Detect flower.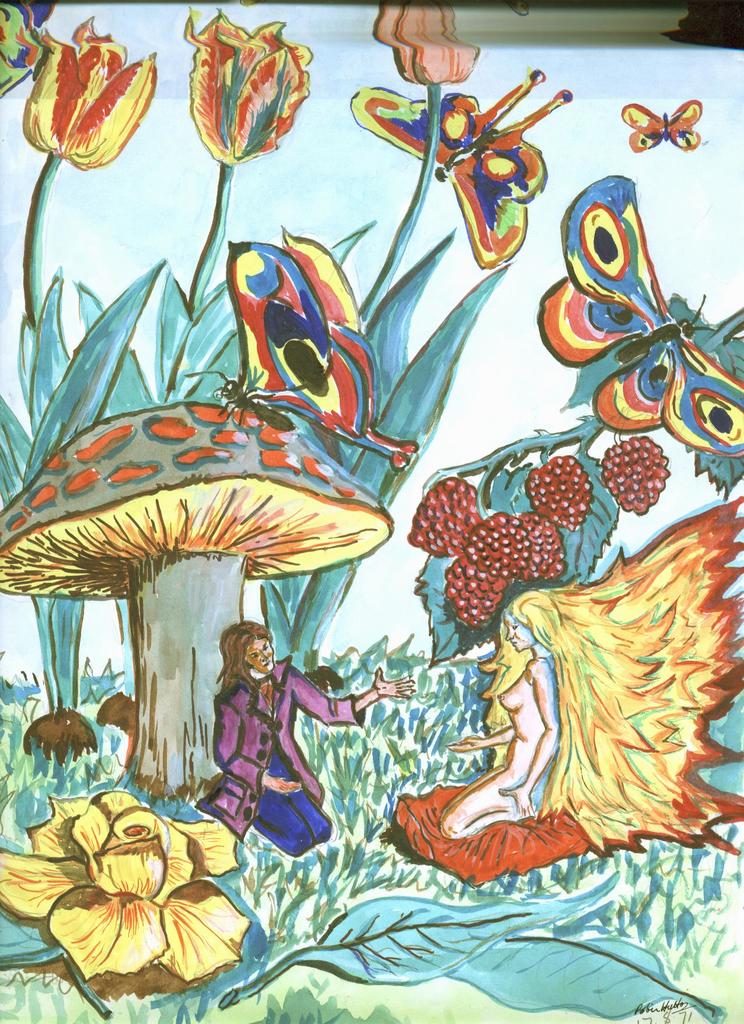
Detected at Rect(178, 10, 309, 164).
